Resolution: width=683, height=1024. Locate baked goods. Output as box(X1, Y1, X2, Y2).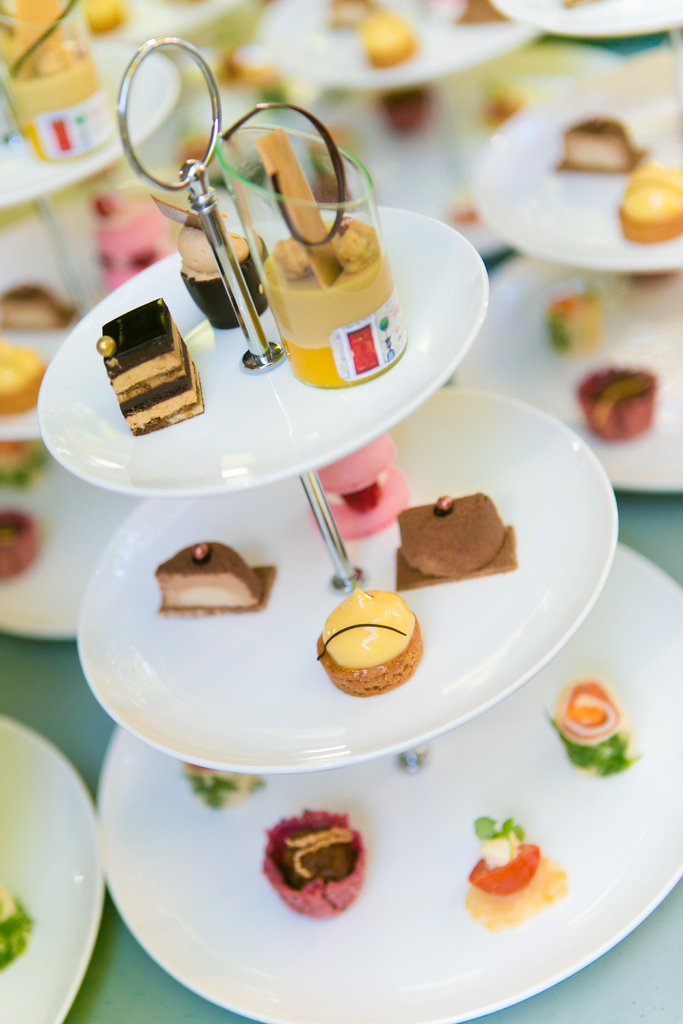
box(260, 807, 365, 917).
